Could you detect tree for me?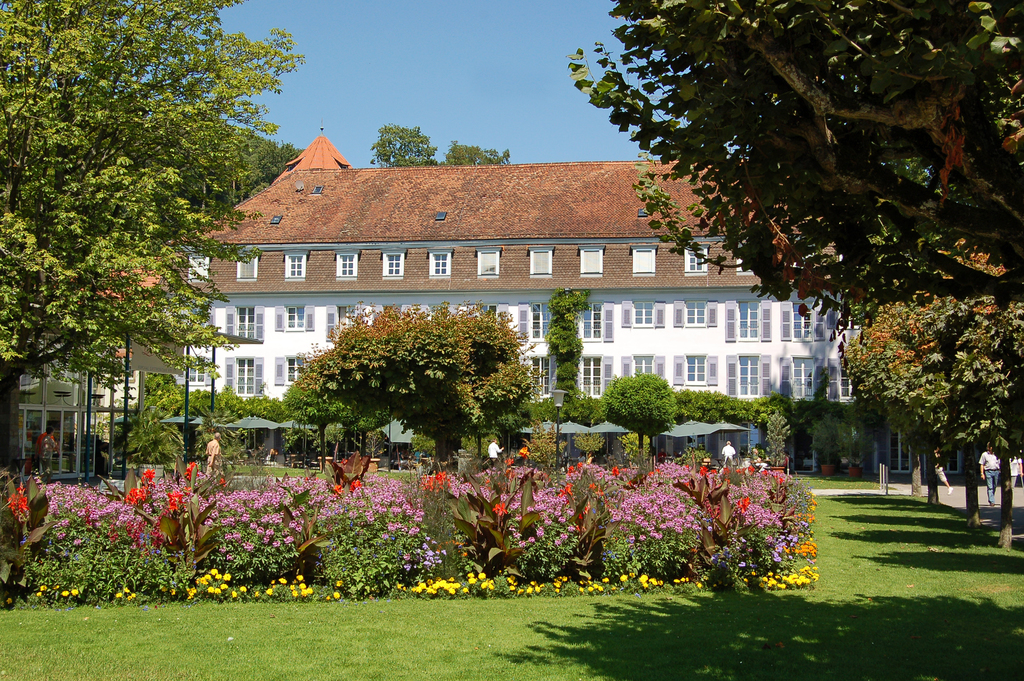
Detection result: select_region(310, 300, 531, 473).
